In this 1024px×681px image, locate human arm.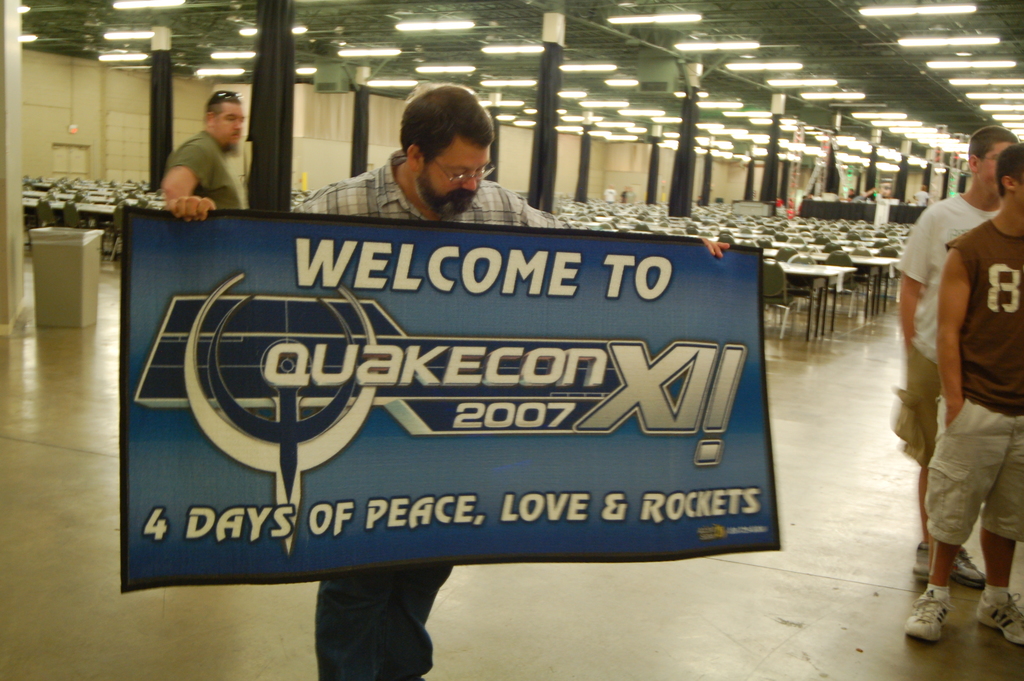
Bounding box: locate(698, 236, 732, 261).
